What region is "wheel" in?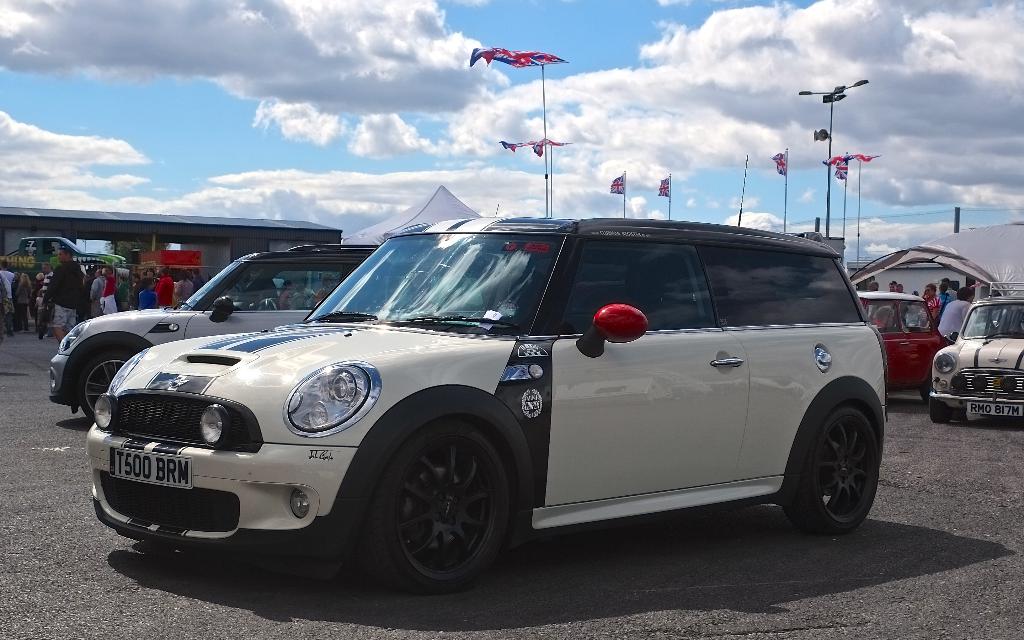
box(264, 299, 276, 309).
